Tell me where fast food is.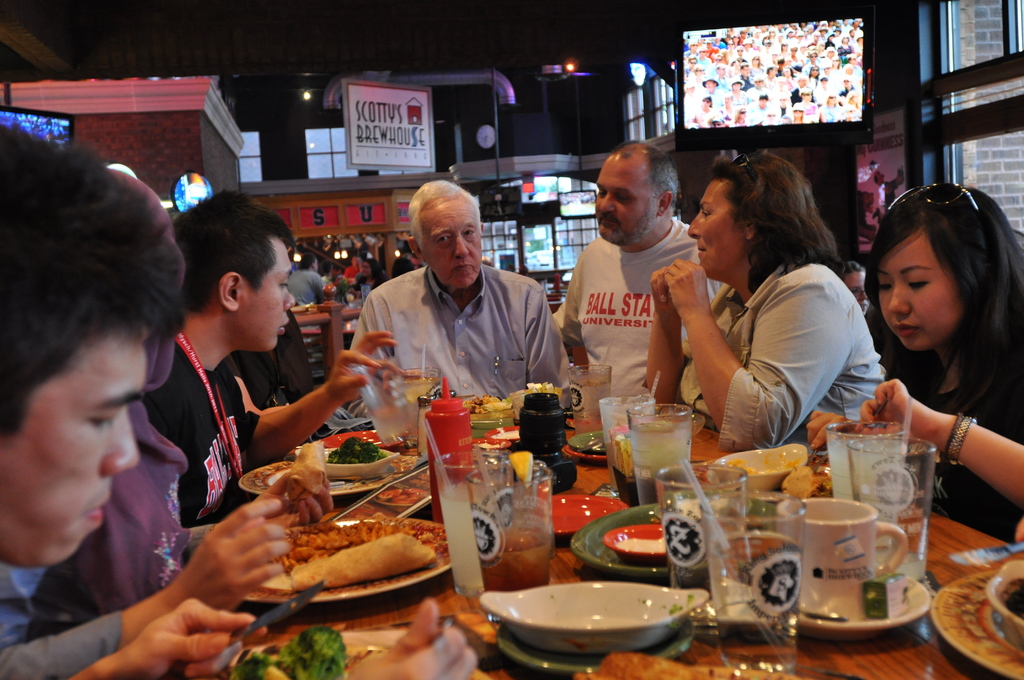
fast food is at 325,439,387,467.
